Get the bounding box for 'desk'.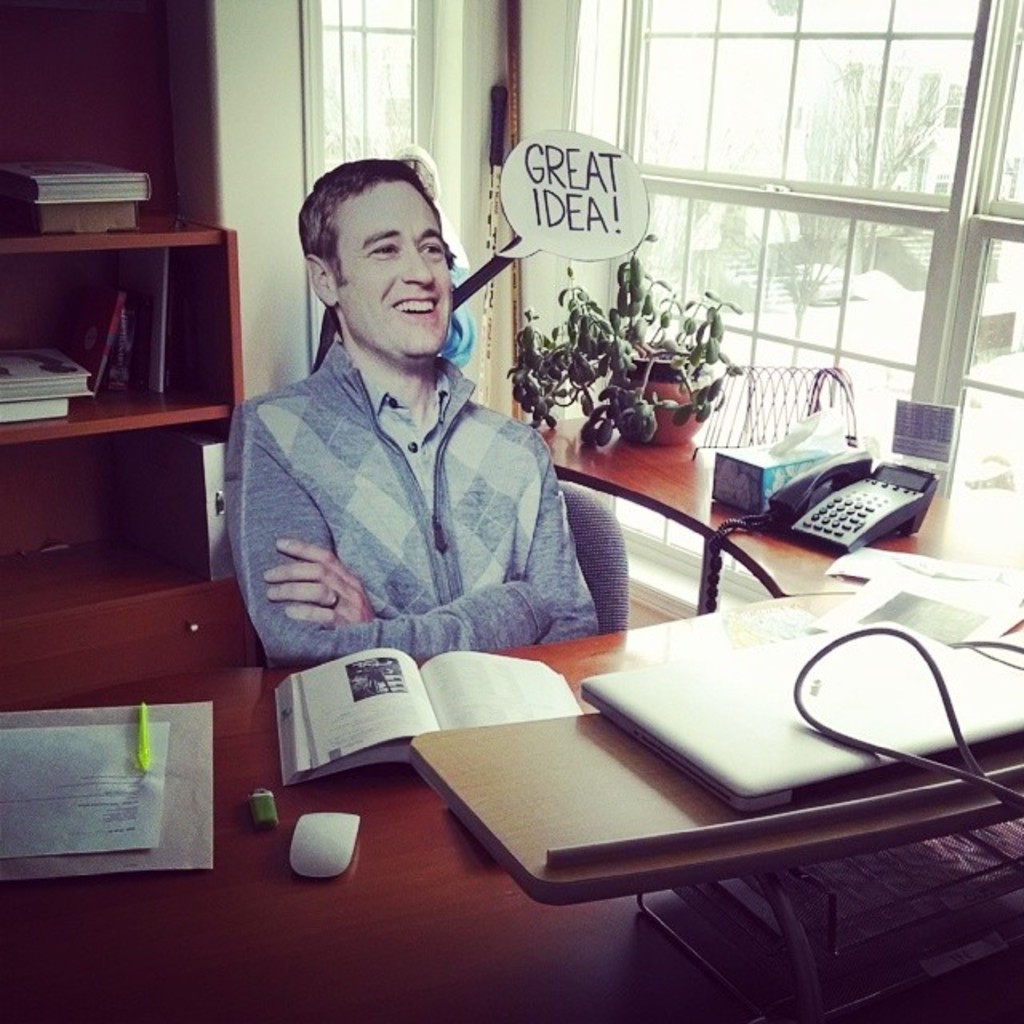
left=0, top=400, right=1022, bottom=1022.
